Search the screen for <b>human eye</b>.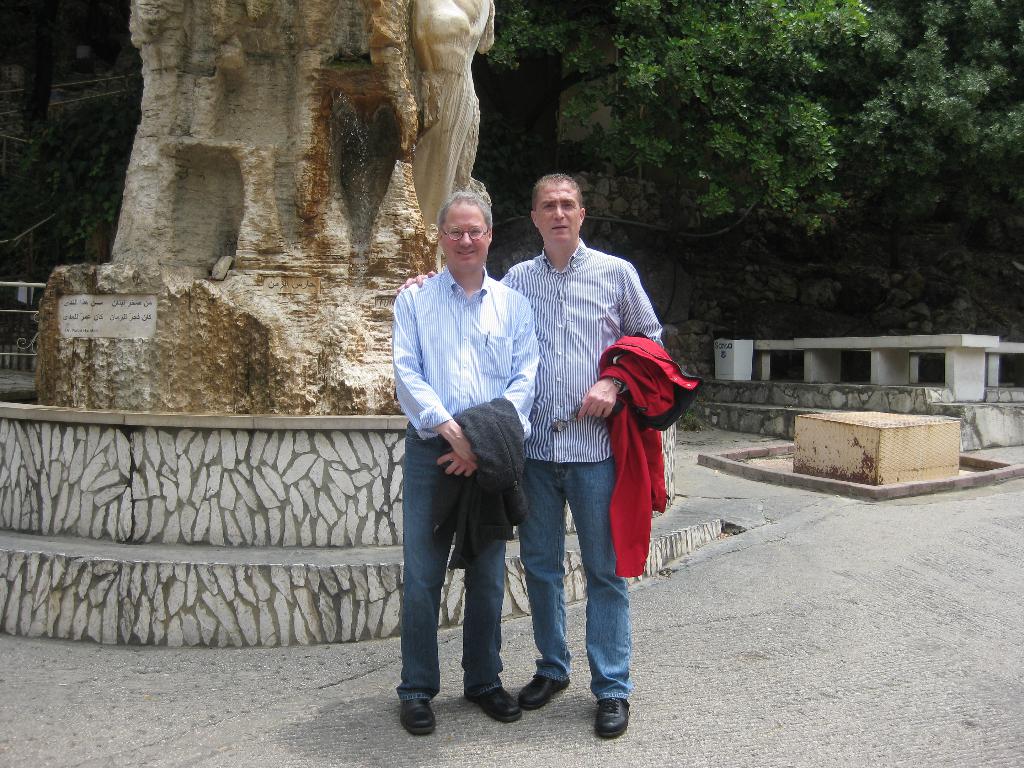
Found at Rect(451, 229, 464, 236).
